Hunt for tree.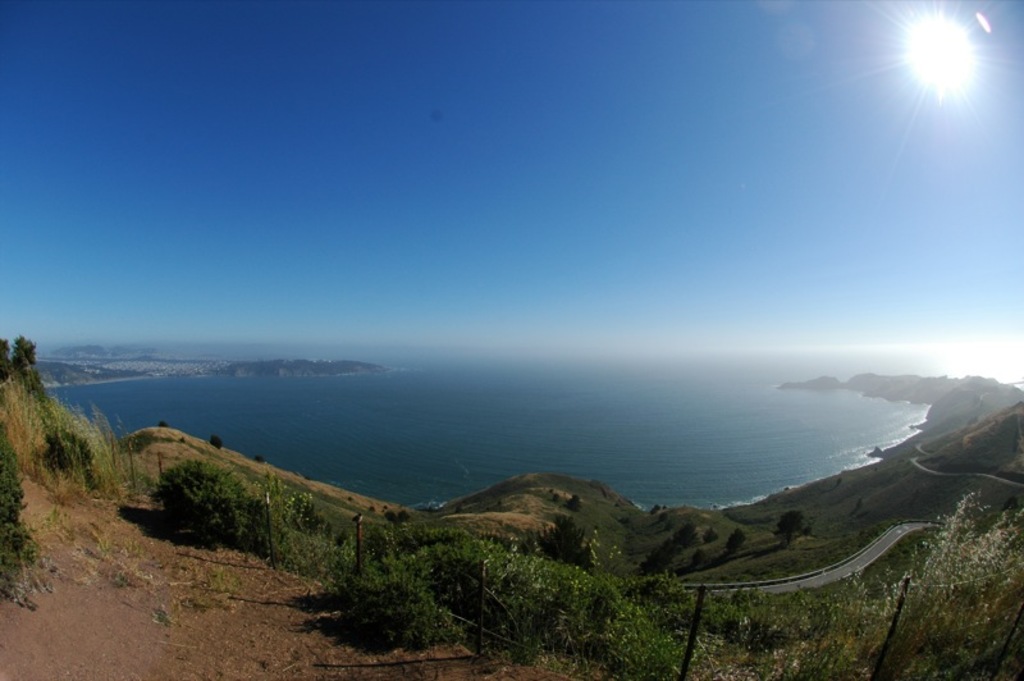
Hunted down at (0, 334, 1, 379).
